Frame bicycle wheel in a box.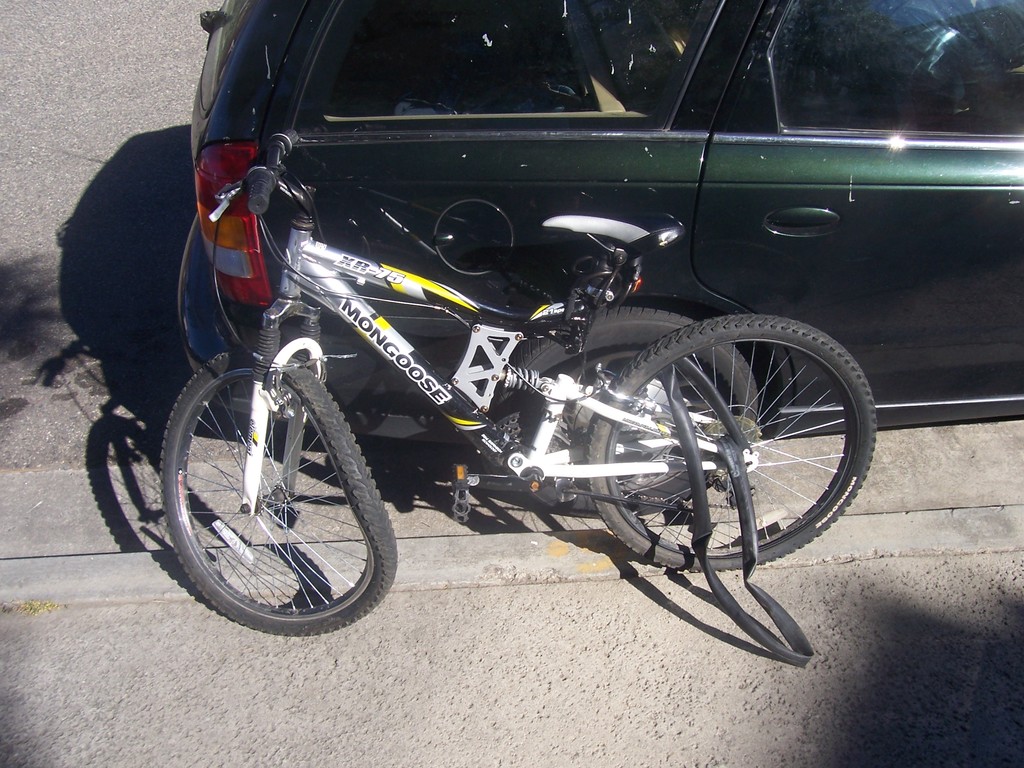
l=584, t=316, r=875, b=571.
